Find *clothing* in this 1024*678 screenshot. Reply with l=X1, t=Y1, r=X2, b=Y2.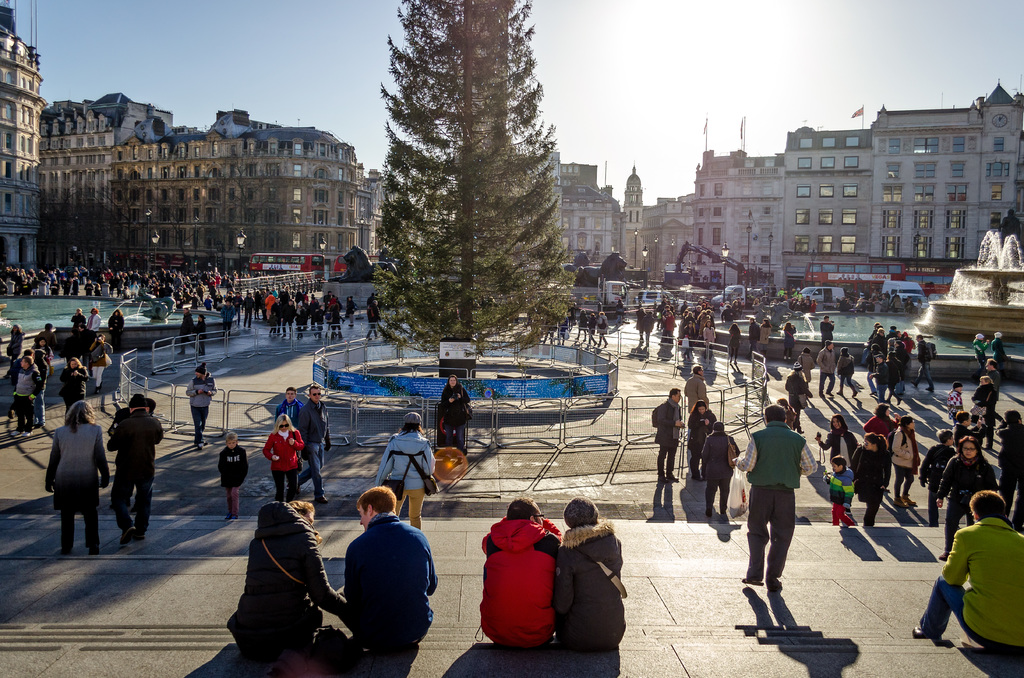
l=903, t=333, r=915, b=353.
